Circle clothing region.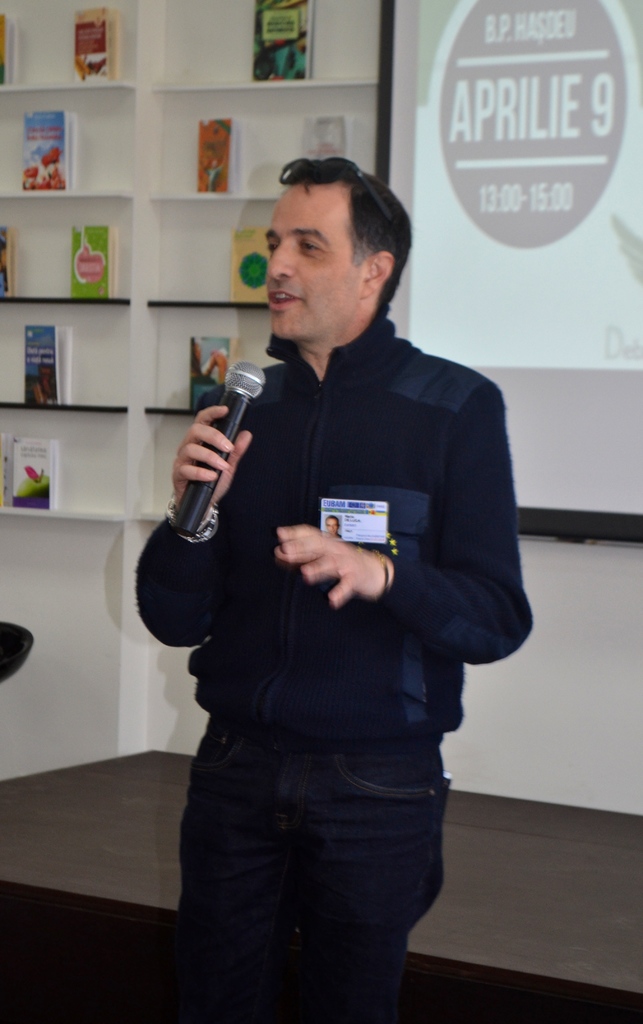
Region: box(141, 243, 519, 1000).
